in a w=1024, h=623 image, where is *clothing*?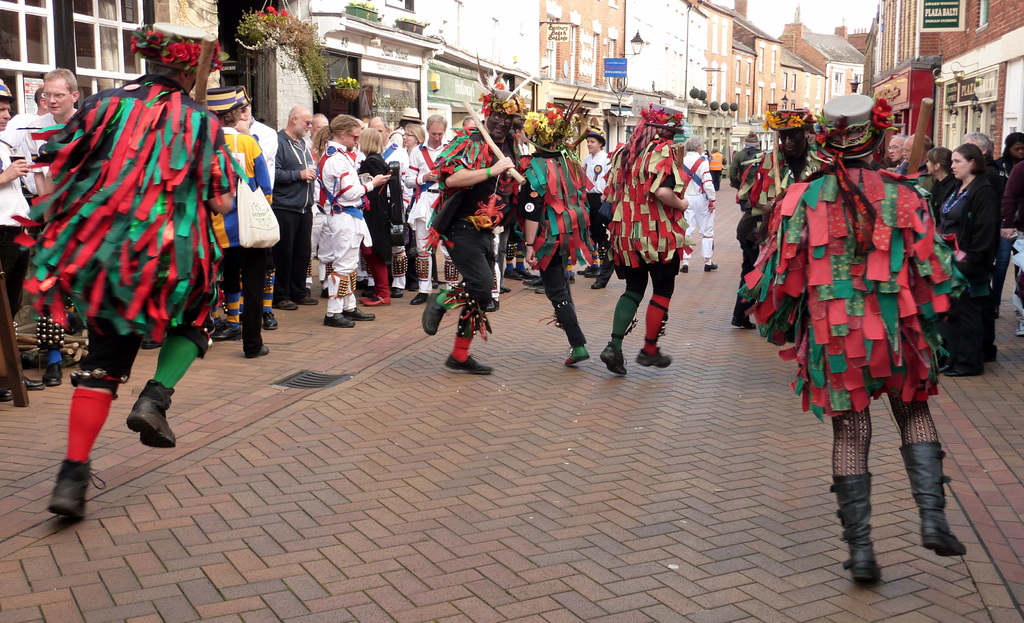
pyautogui.locateOnScreen(10, 109, 71, 195).
